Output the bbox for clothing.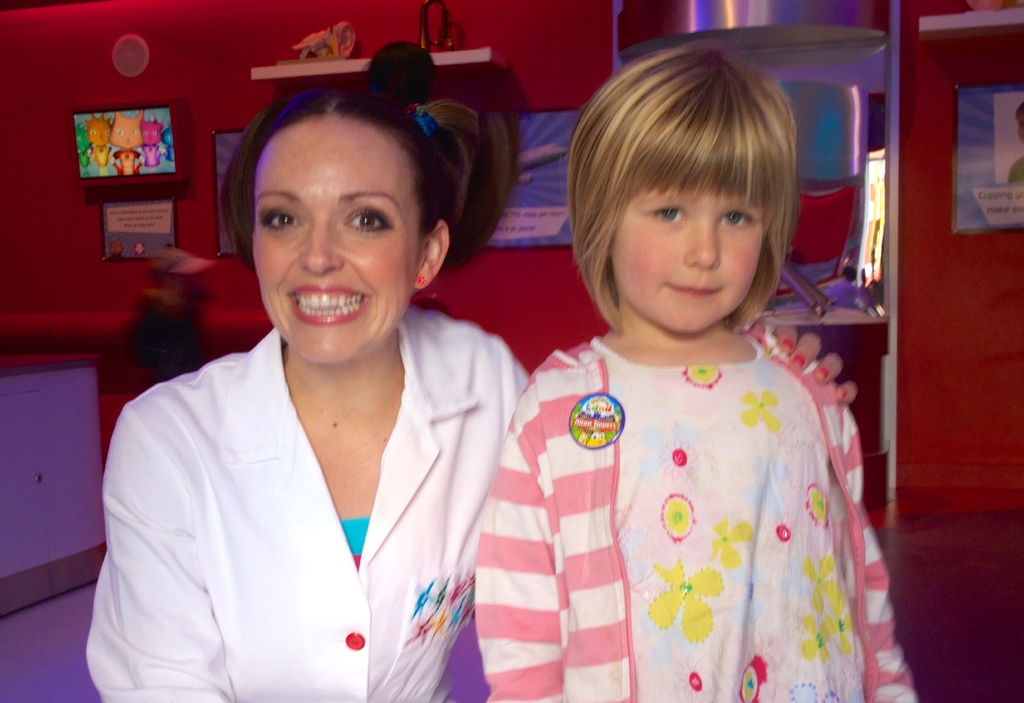
[474, 322, 925, 702].
